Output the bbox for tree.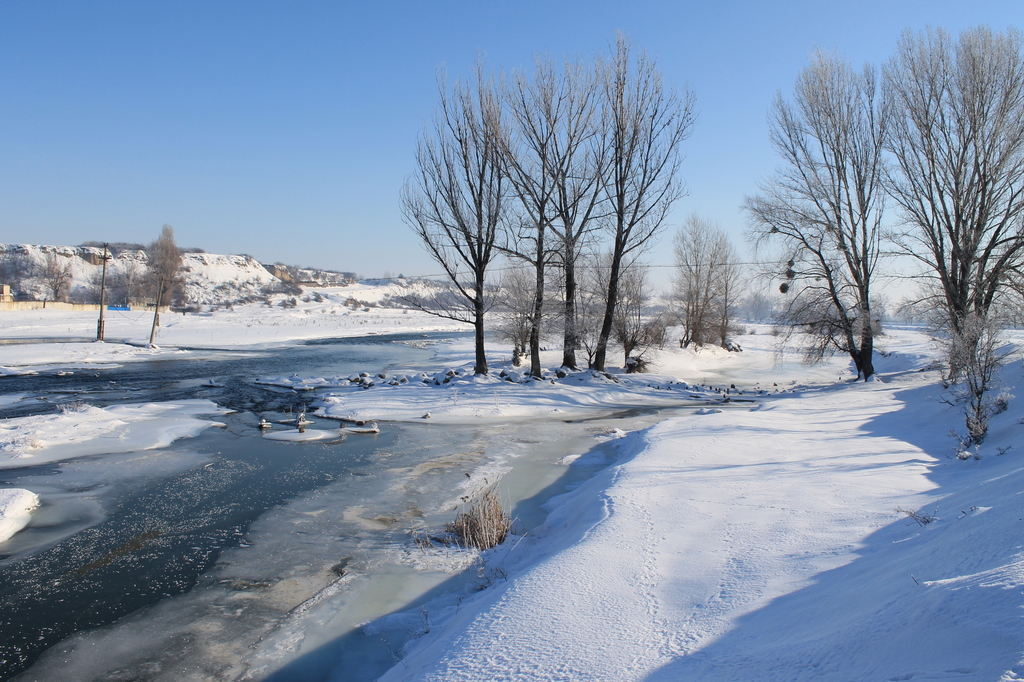
box(586, 26, 699, 373).
